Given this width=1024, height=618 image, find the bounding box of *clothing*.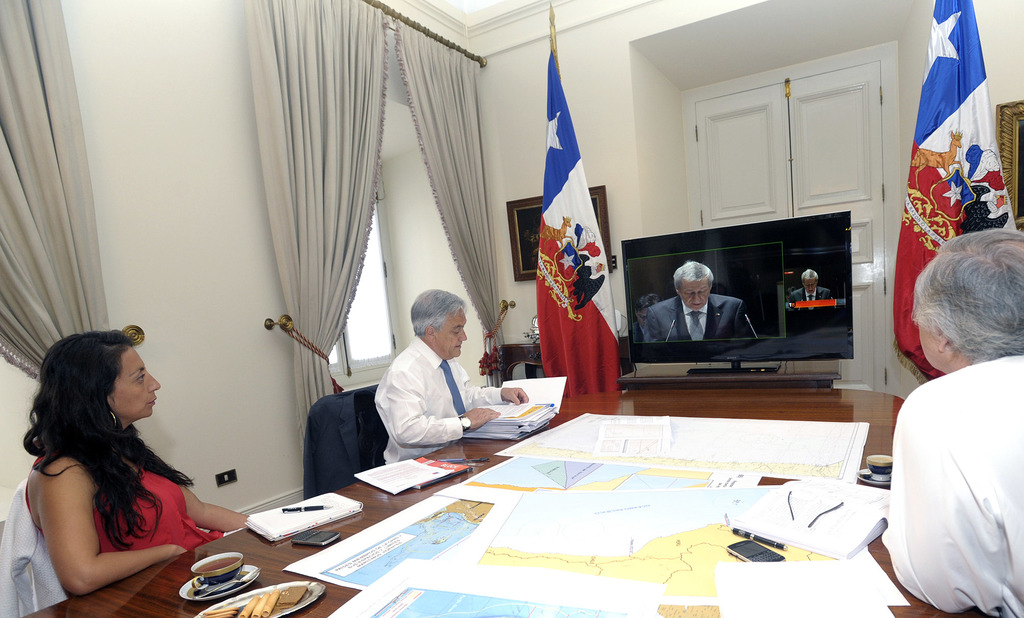
detection(878, 319, 1015, 617).
